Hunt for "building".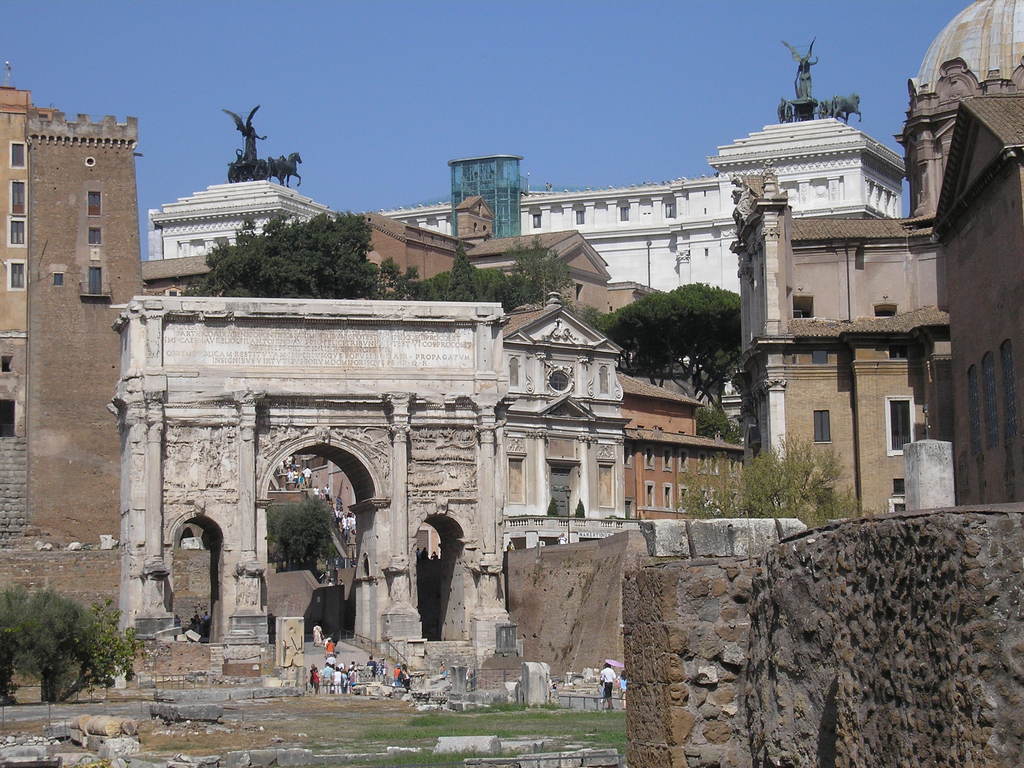
Hunted down at [left=138, top=193, right=669, bottom=320].
